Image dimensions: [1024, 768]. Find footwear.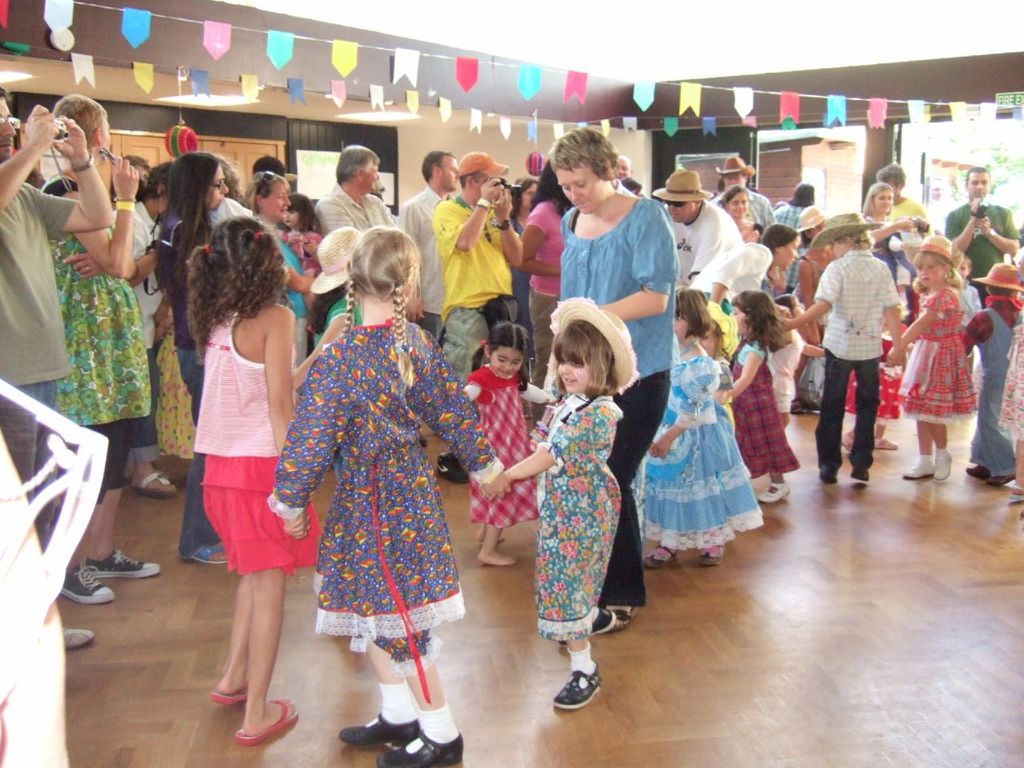
[842, 427, 851, 451].
